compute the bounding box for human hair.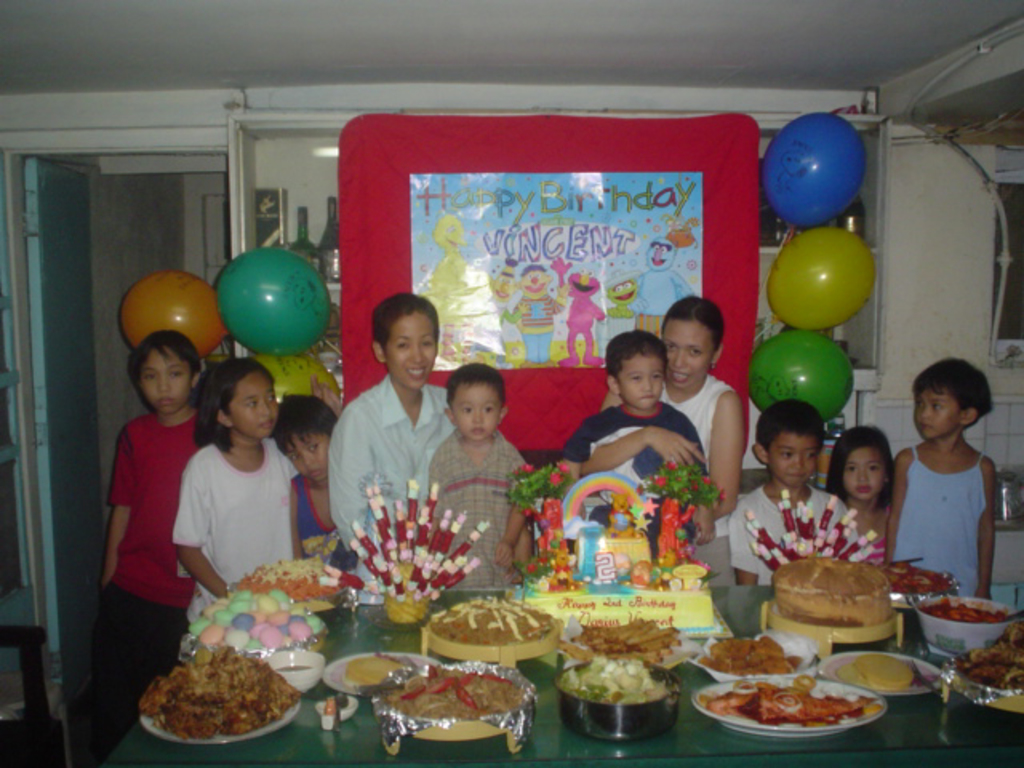
(374, 296, 438, 349).
